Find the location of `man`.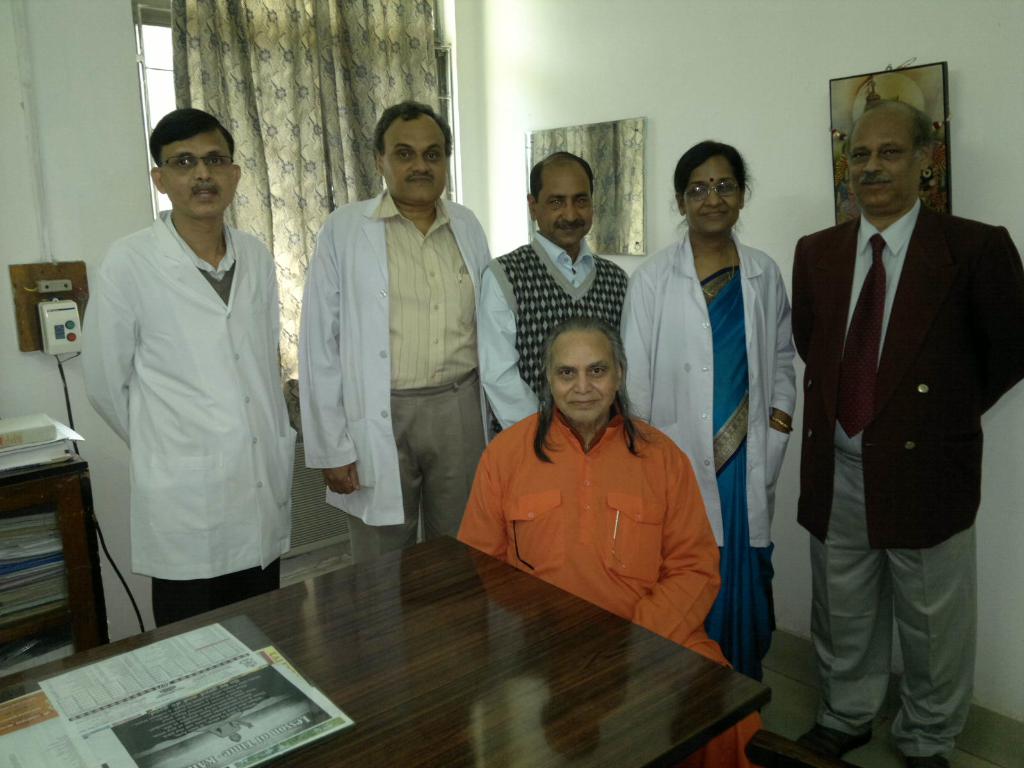
Location: left=296, top=98, right=494, bottom=566.
